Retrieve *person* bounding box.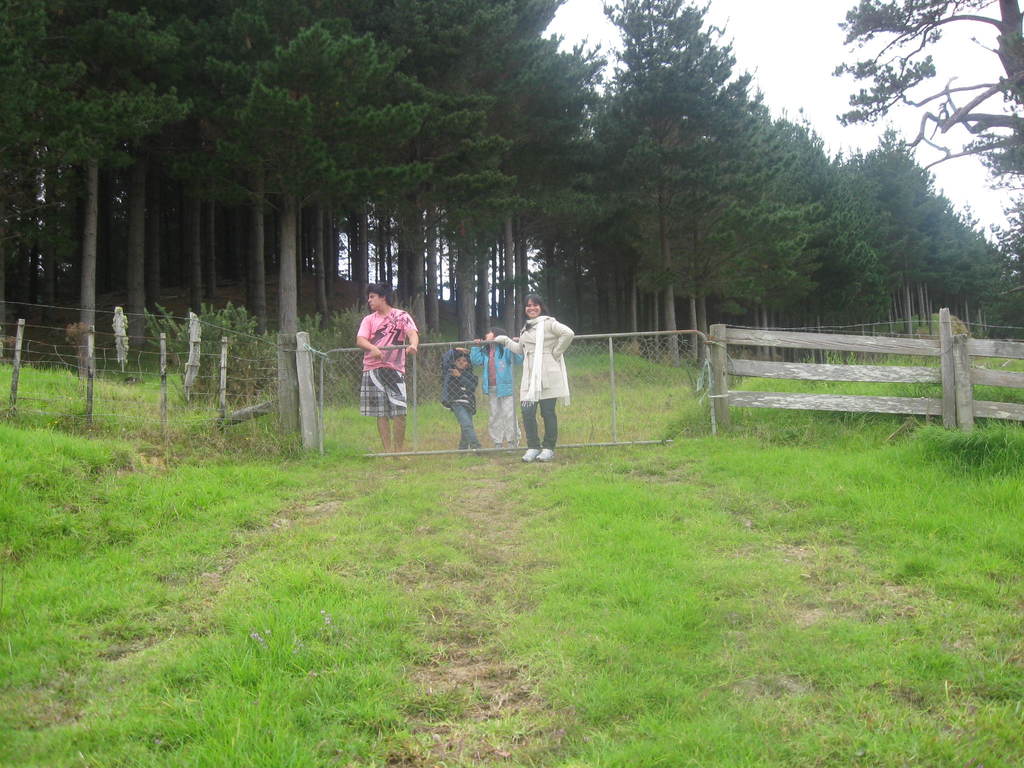
Bounding box: (x1=347, y1=280, x2=420, y2=452).
